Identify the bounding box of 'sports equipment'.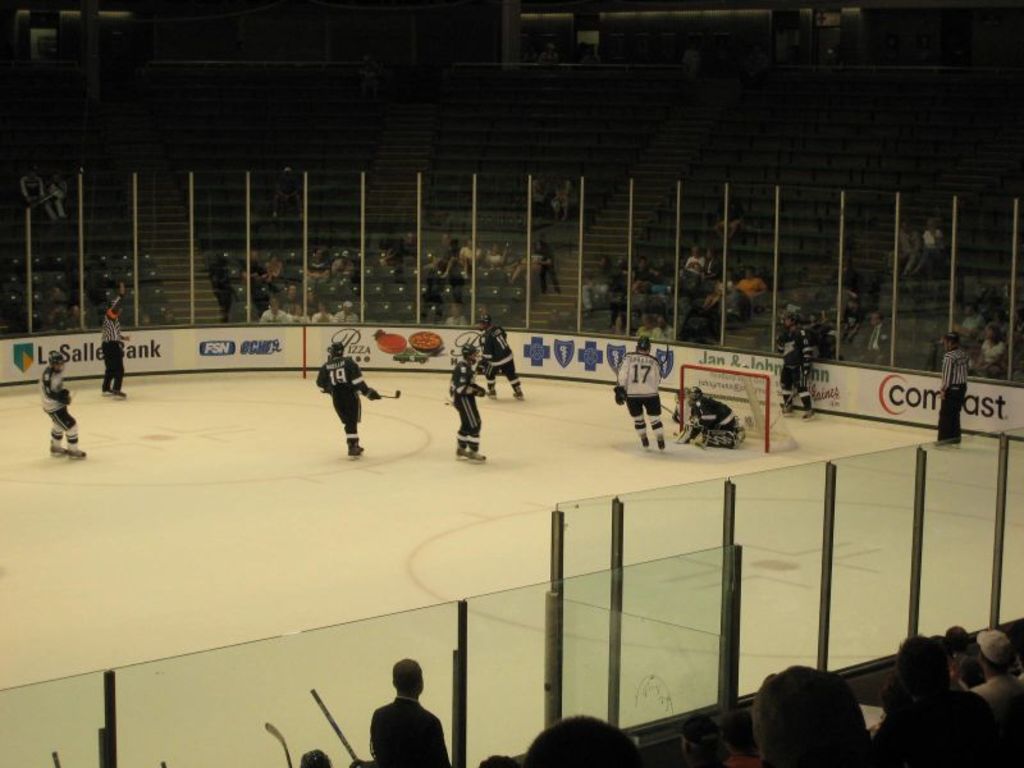
region(677, 421, 703, 443).
